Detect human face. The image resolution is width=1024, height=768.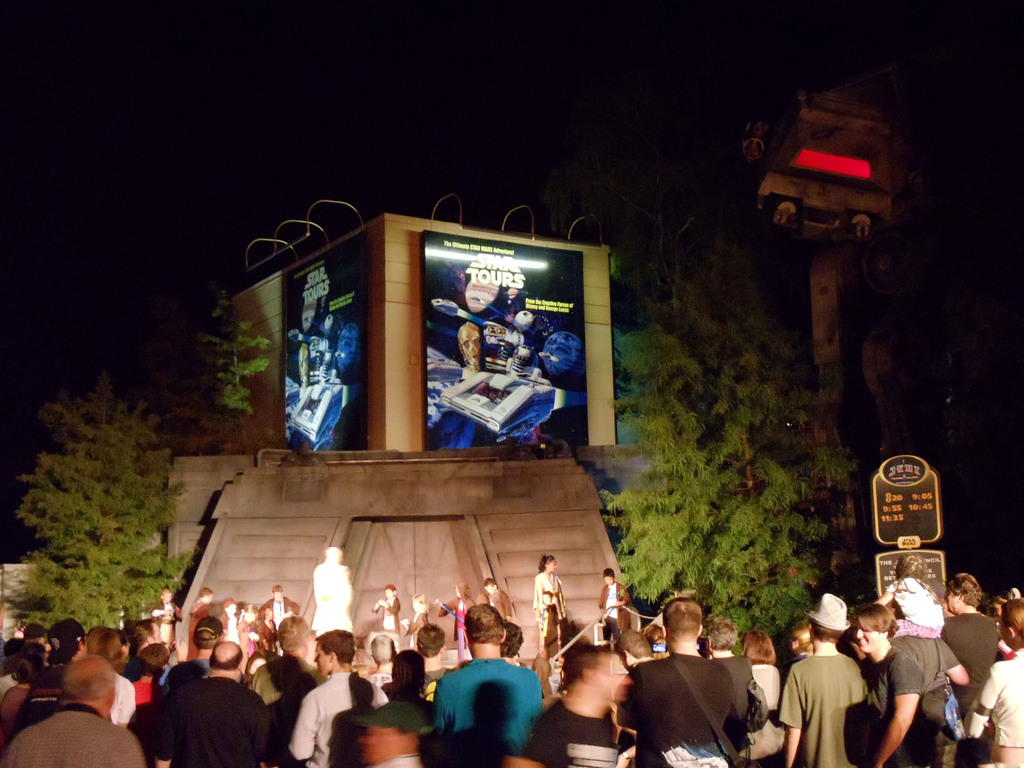
crop(547, 560, 558, 570).
